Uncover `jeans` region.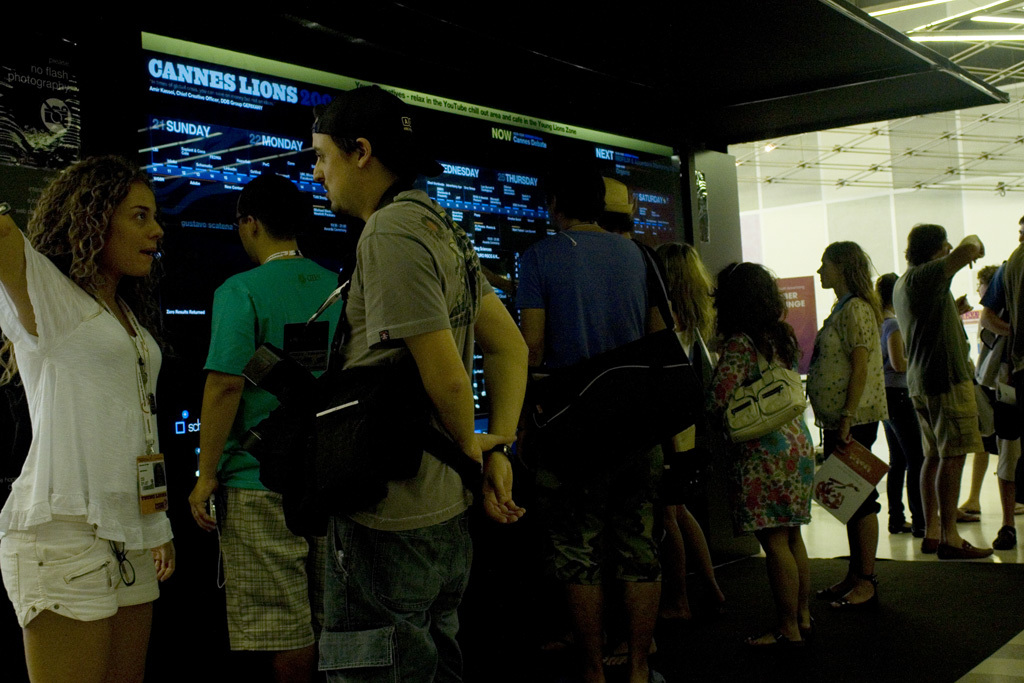
Uncovered: Rect(813, 424, 891, 519).
